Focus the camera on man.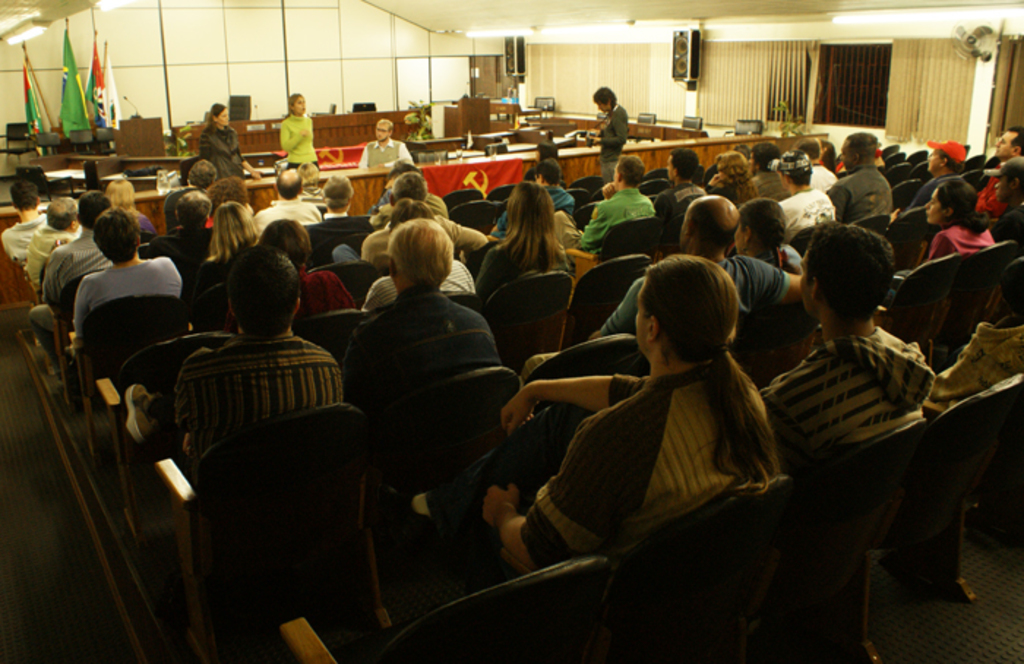
Focus region: region(342, 118, 413, 173).
